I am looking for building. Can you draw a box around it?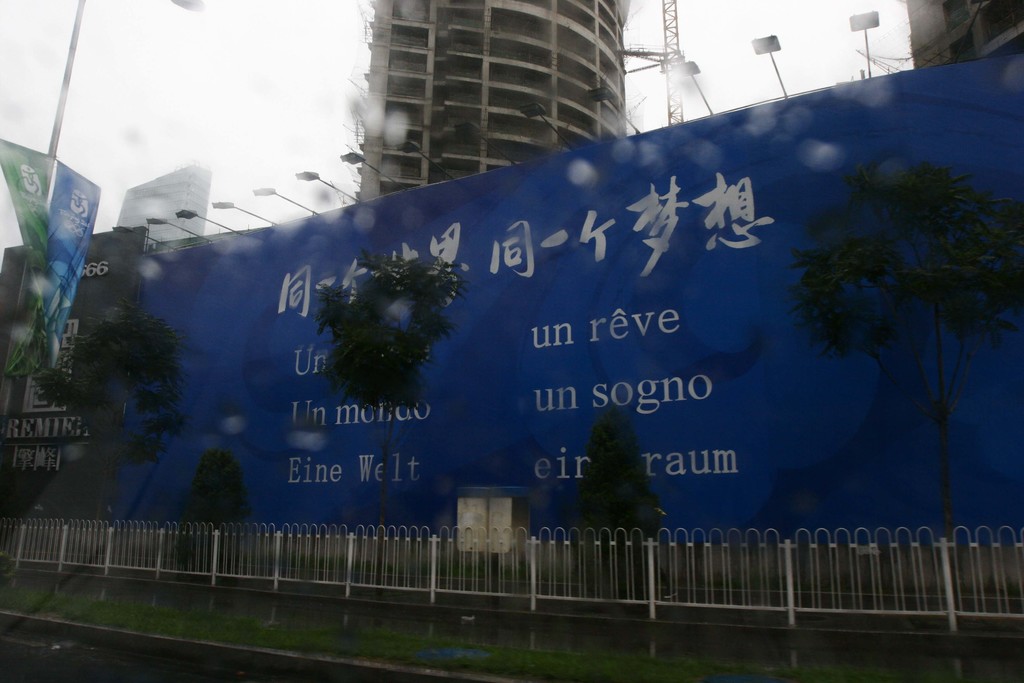
Sure, the bounding box is {"left": 114, "top": 165, "right": 209, "bottom": 254}.
